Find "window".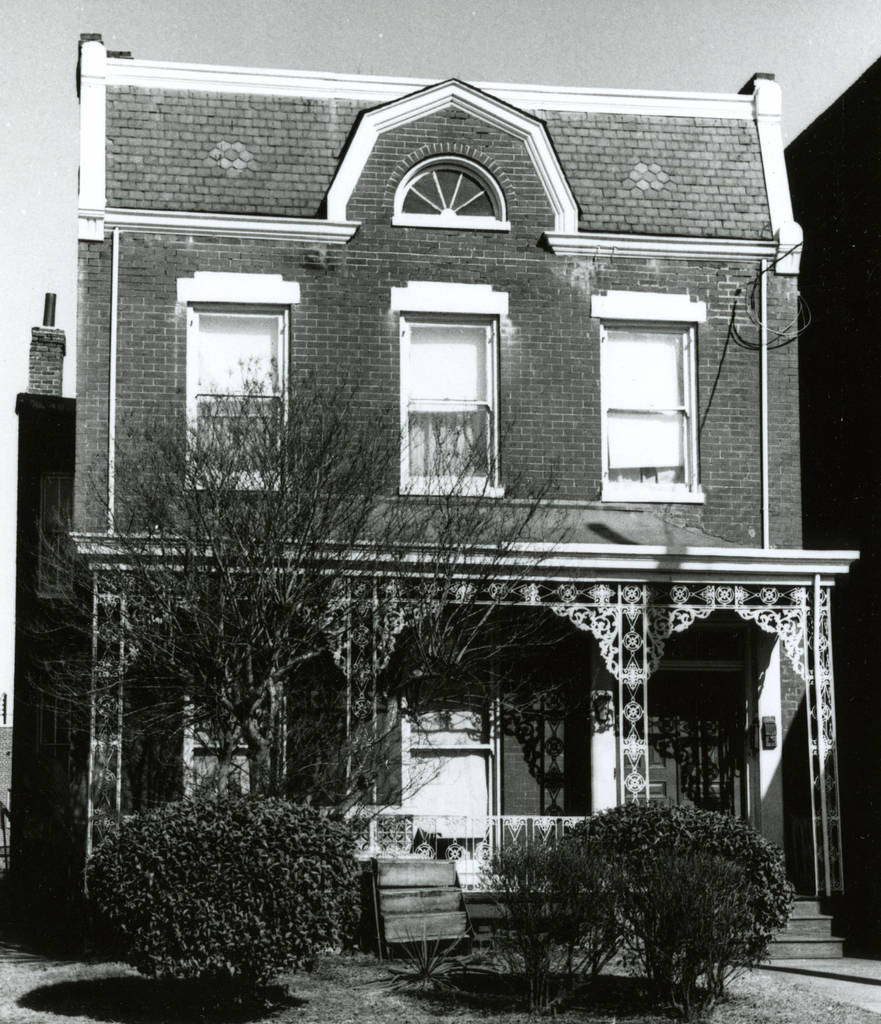
bbox=[393, 279, 516, 493].
